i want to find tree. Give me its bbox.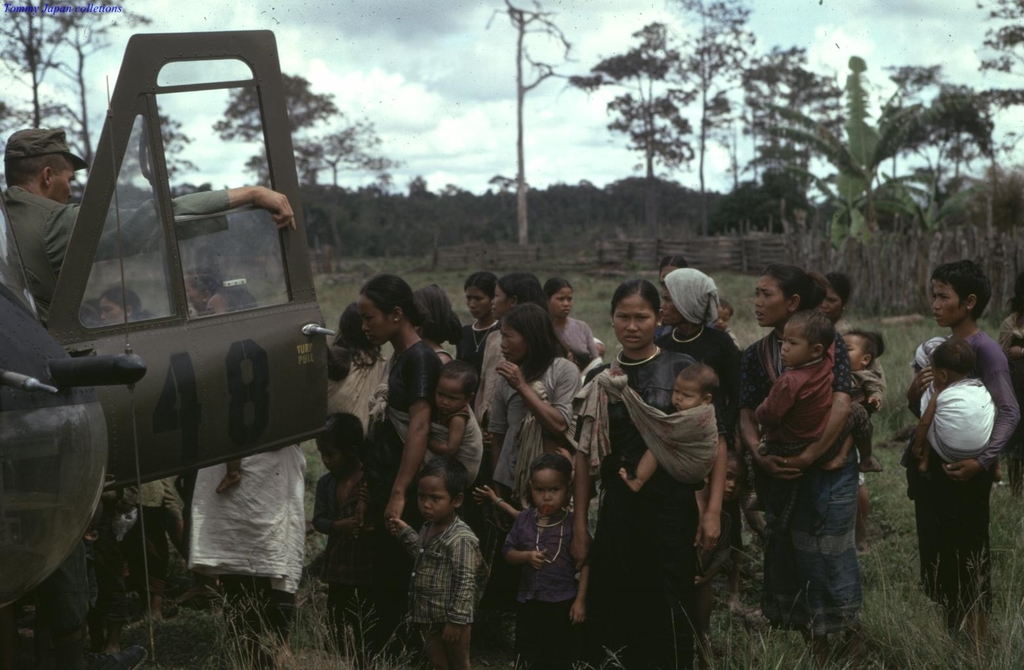
<region>482, 0, 577, 250</region>.
